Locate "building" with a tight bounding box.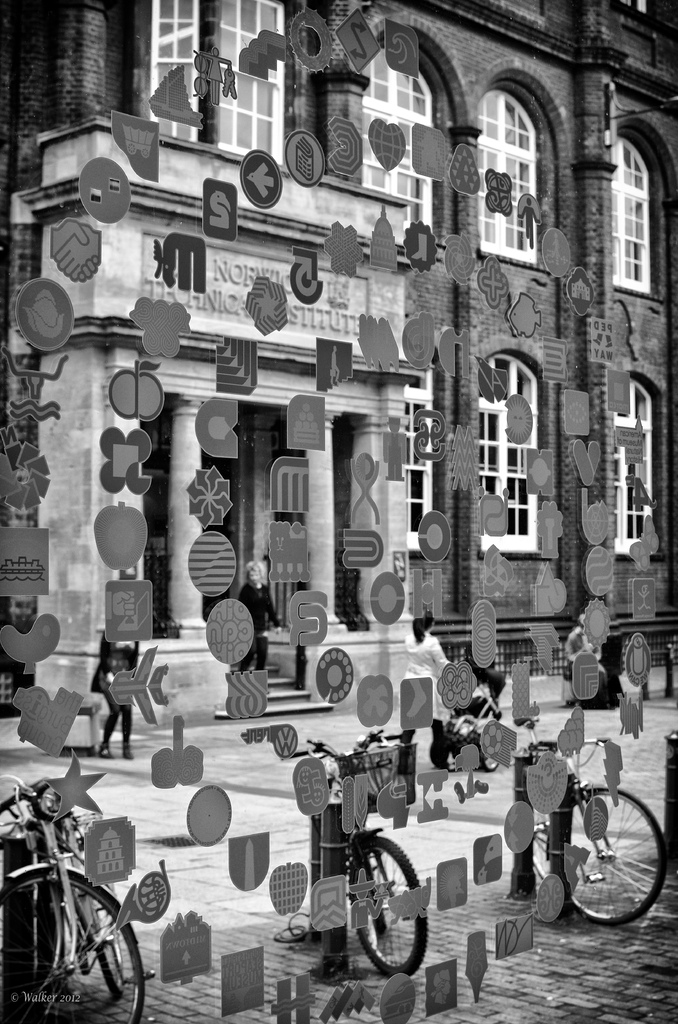
select_region(0, 1, 677, 755).
